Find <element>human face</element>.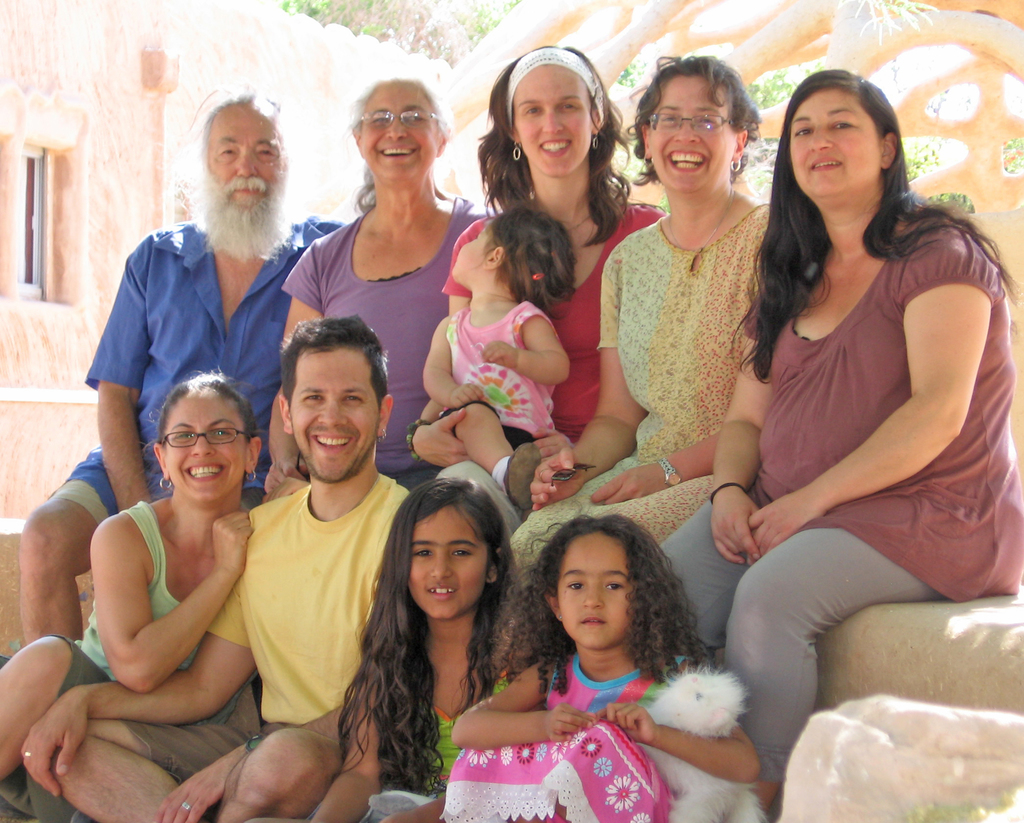
BBox(513, 63, 593, 174).
